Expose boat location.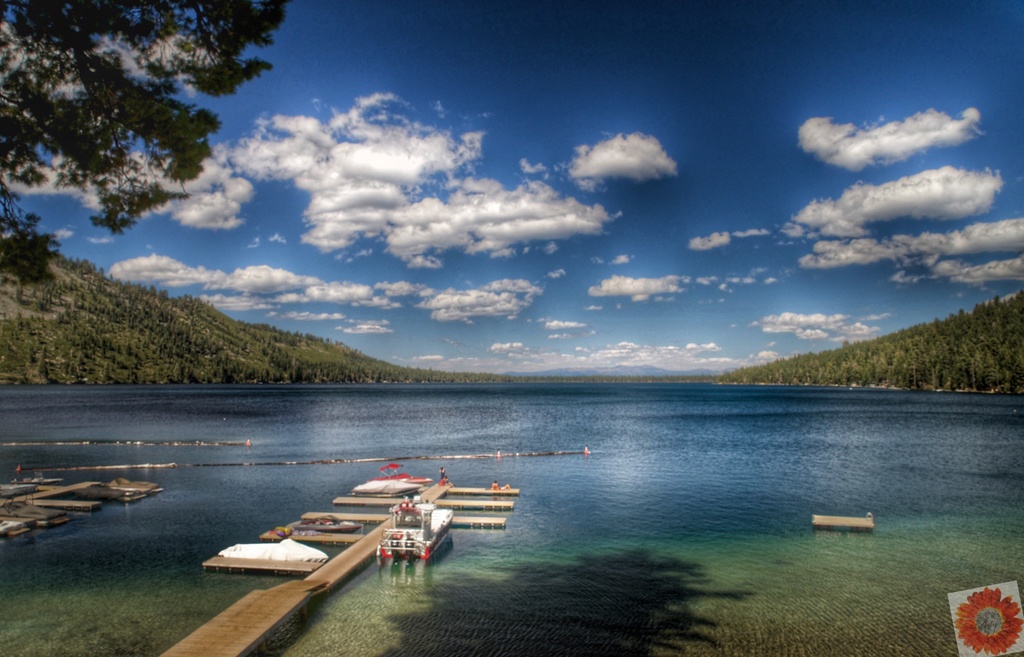
Exposed at rect(381, 498, 455, 558).
